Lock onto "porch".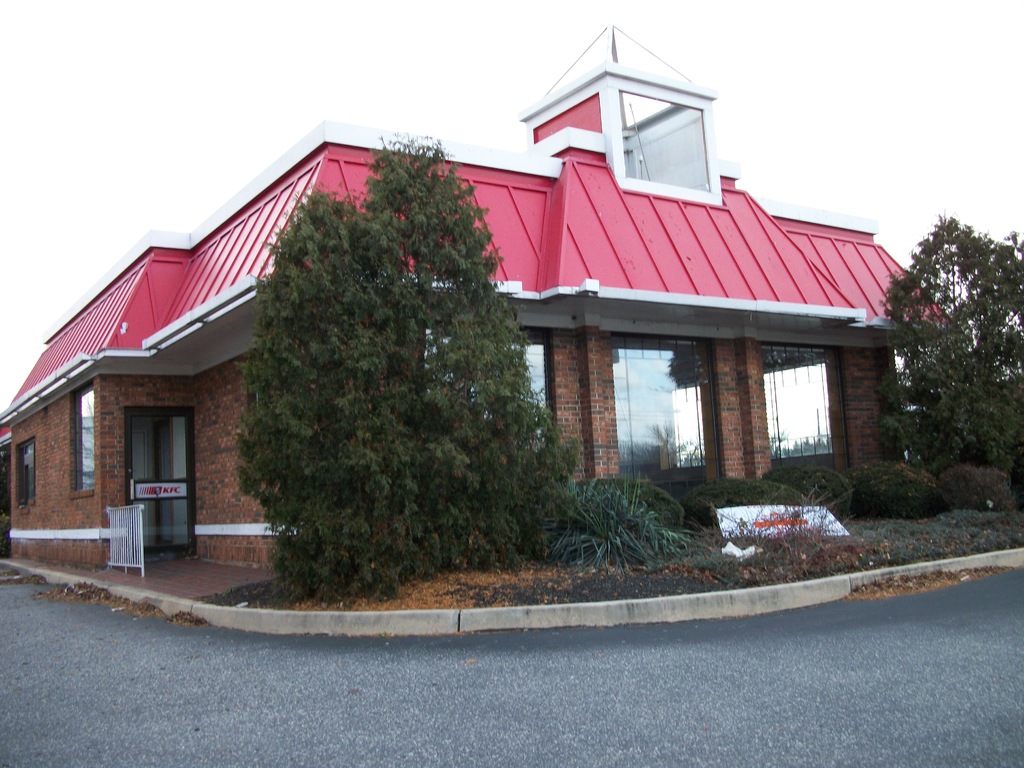
Locked: <box>17,529,342,634</box>.
